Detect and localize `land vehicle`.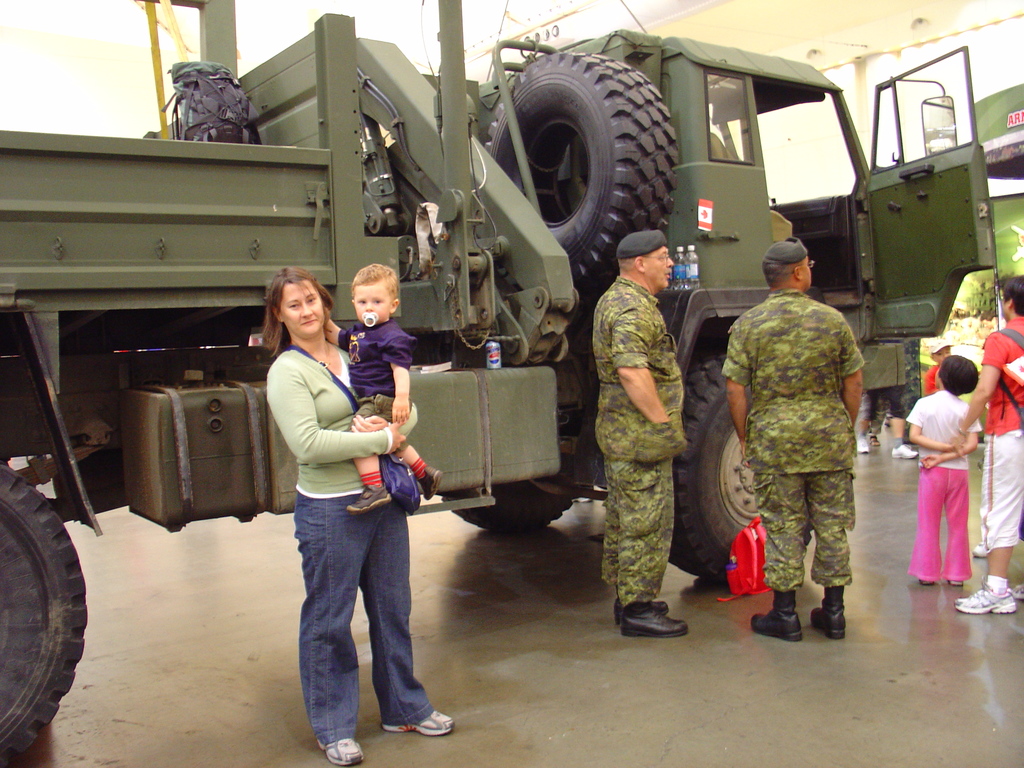
Localized at 0 0 995 765.
